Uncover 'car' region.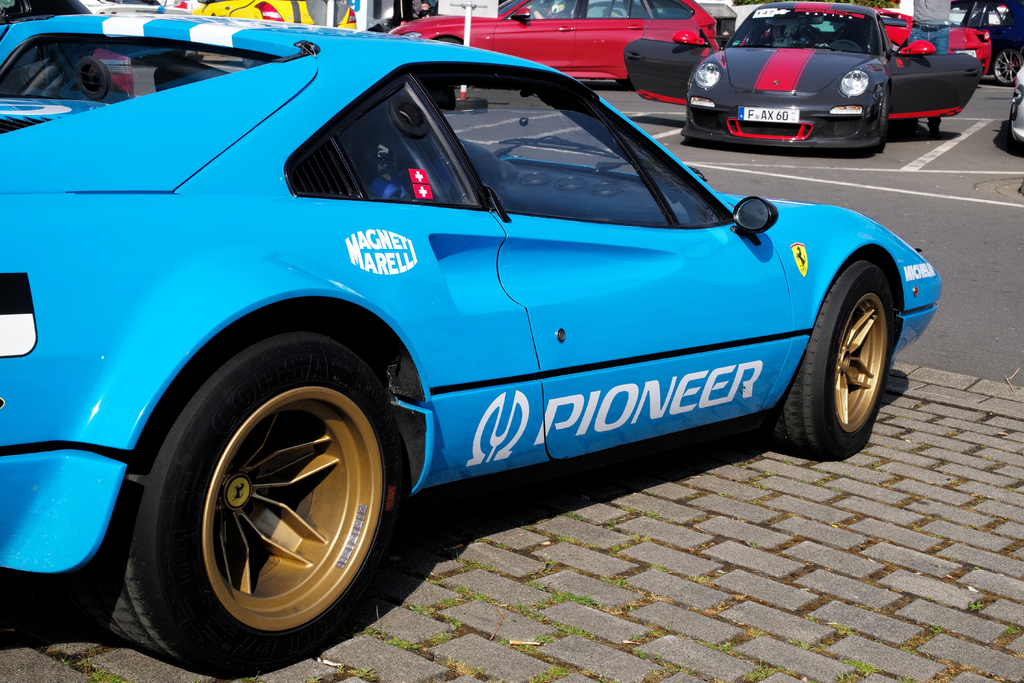
Uncovered: x1=620, y1=0, x2=987, y2=151.
